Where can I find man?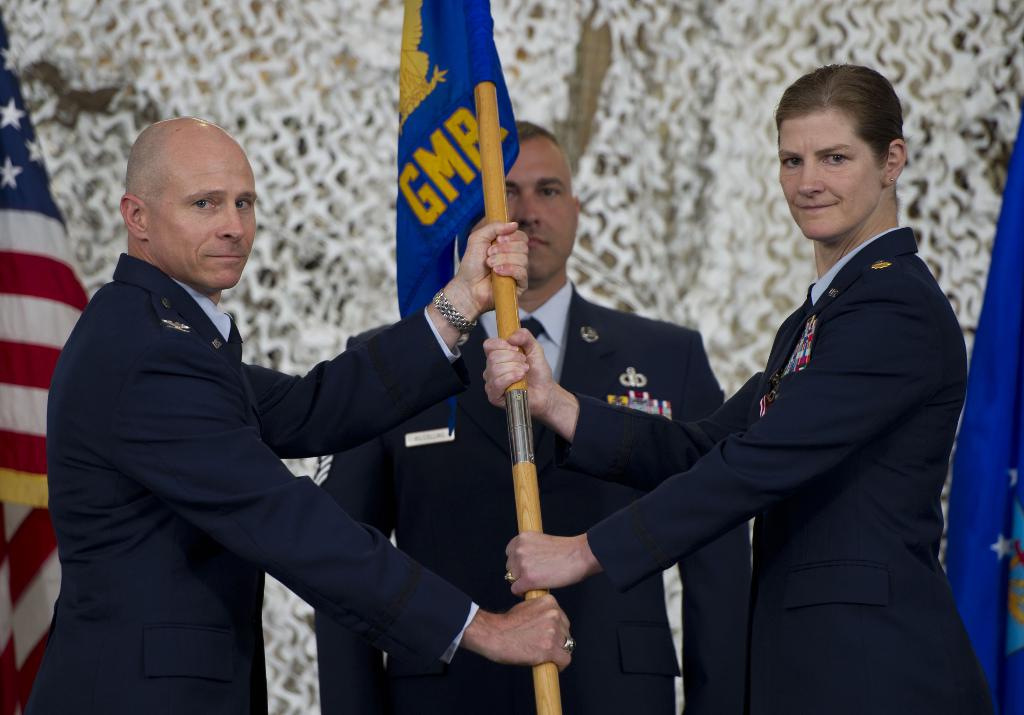
You can find it at x1=308 y1=120 x2=751 y2=714.
